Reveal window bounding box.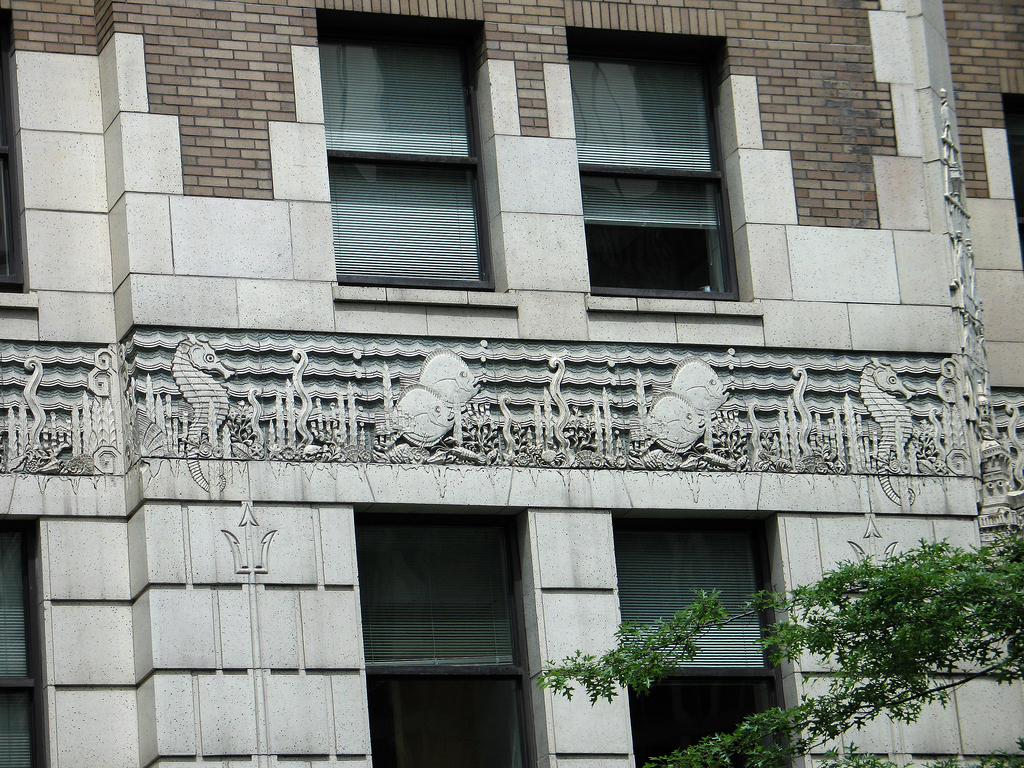
Revealed: {"left": 0, "top": 514, "right": 56, "bottom": 765}.
